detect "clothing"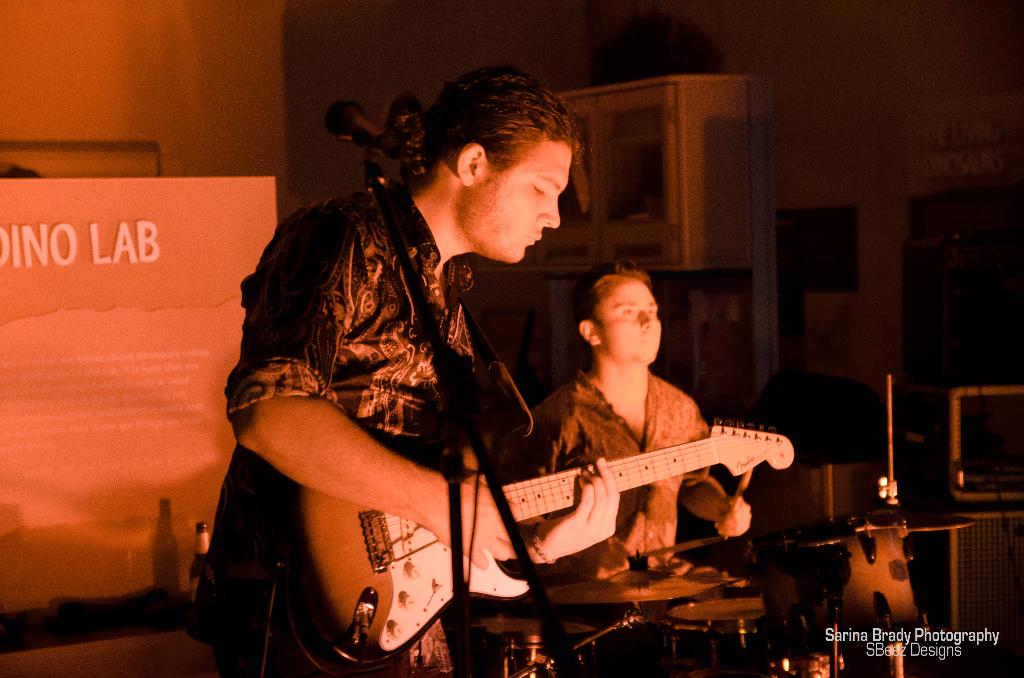
region(519, 362, 729, 609)
